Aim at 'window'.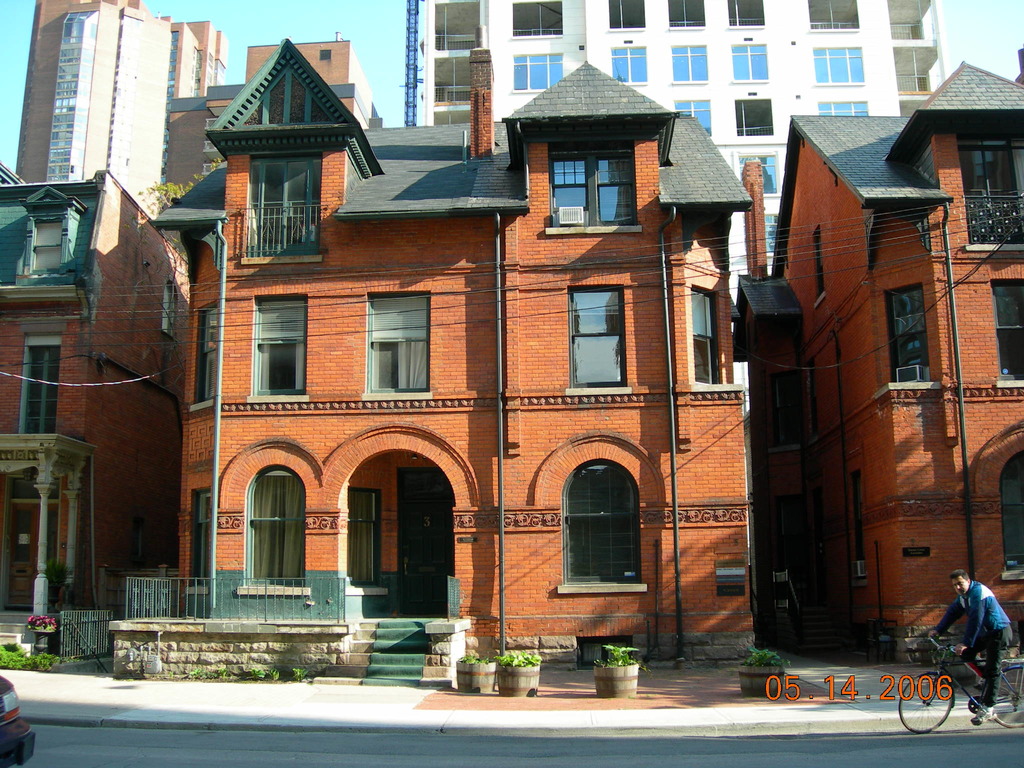
Aimed at l=240, t=298, r=308, b=401.
